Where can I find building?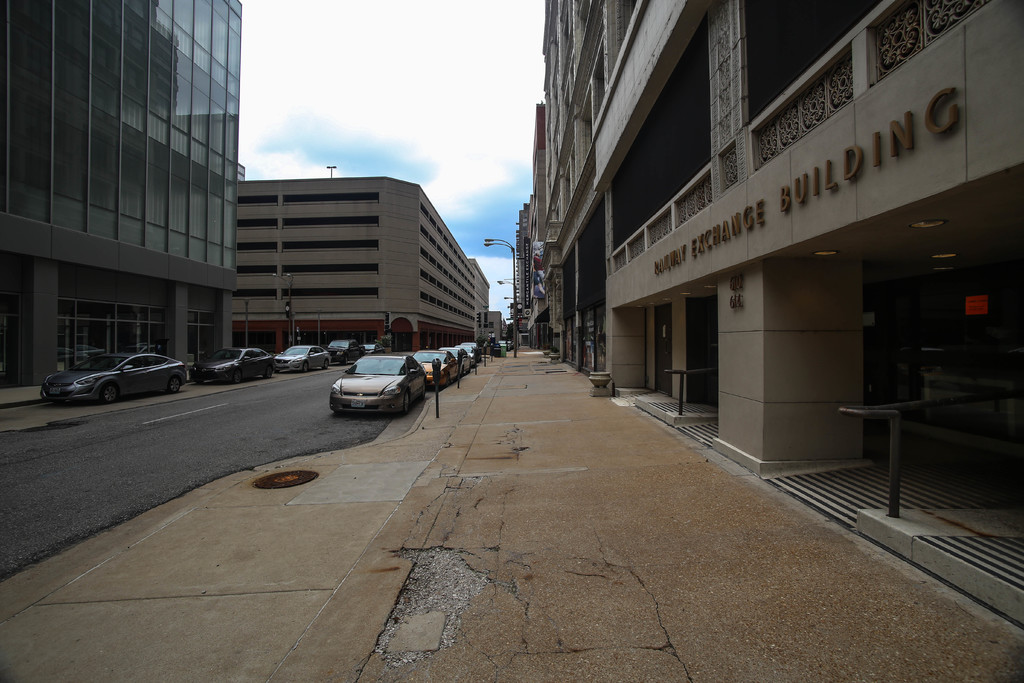
You can find it at 519, 0, 1023, 624.
